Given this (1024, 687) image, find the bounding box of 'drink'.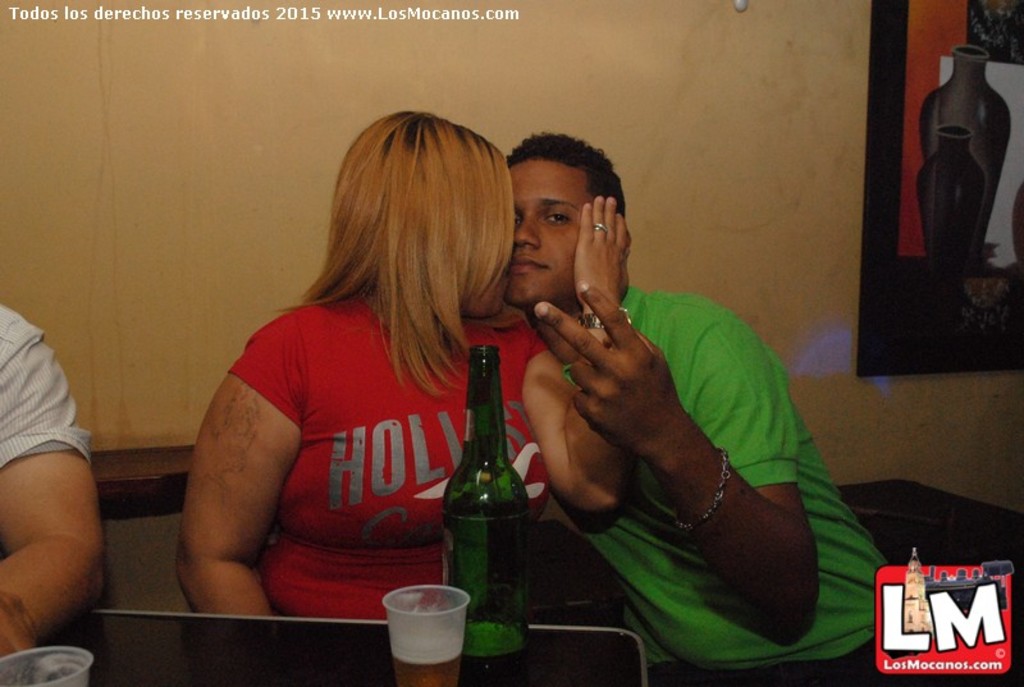
{"x1": 436, "y1": 351, "x2": 526, "y2": 628}.
